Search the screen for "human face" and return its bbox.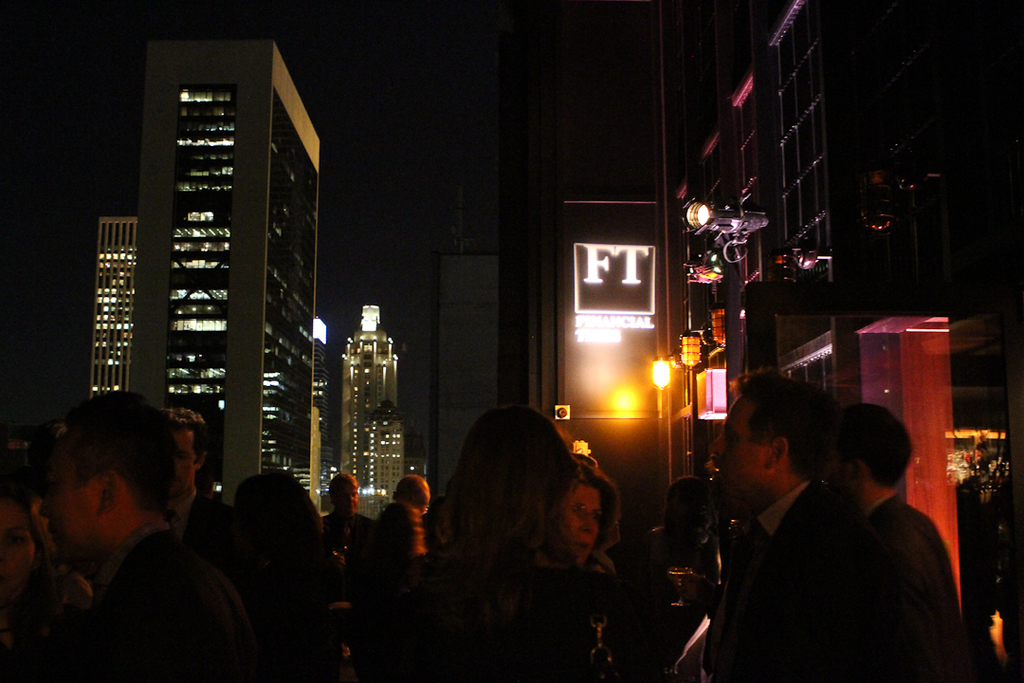
Found: 0:502:33:598.
